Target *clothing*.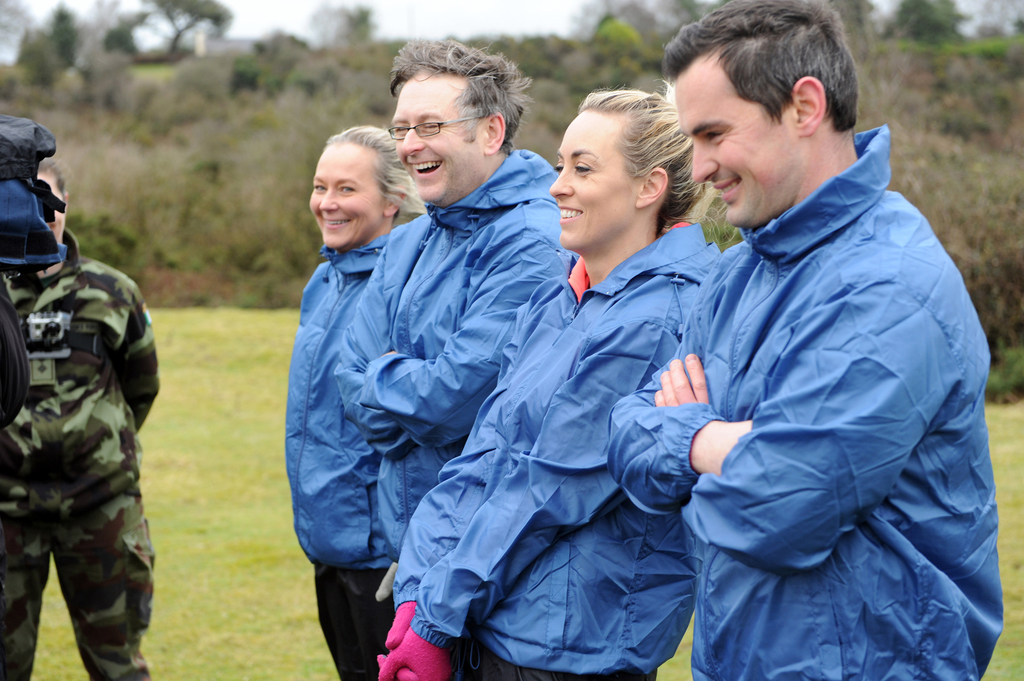
Target region: {"left": 414, "top": 232, "right": 700, "bottom": 629}.
